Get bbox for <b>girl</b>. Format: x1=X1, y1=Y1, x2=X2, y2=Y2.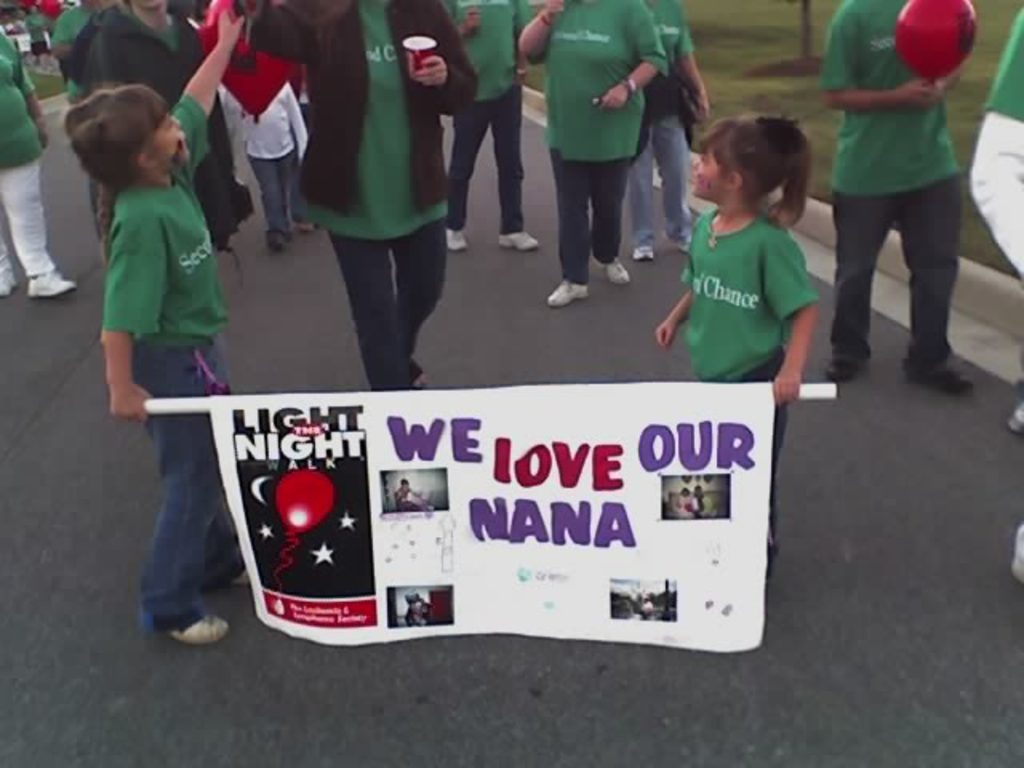
x1=62, y1=0, x2=254, y2=645.
